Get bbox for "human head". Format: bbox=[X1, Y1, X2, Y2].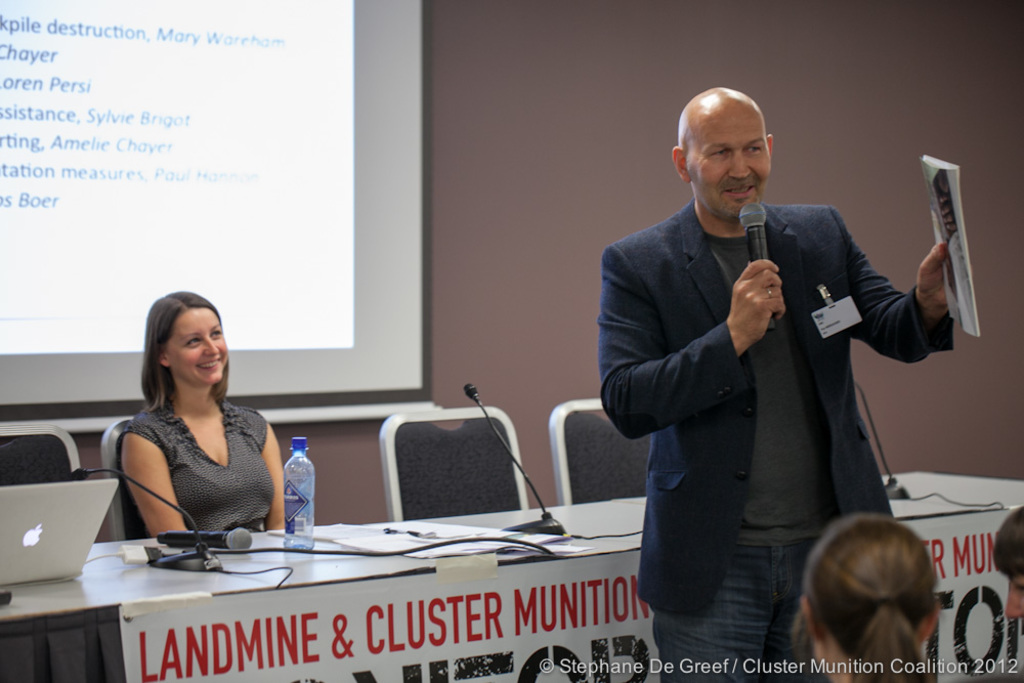
bbox=[146, 286, 229, 392].
